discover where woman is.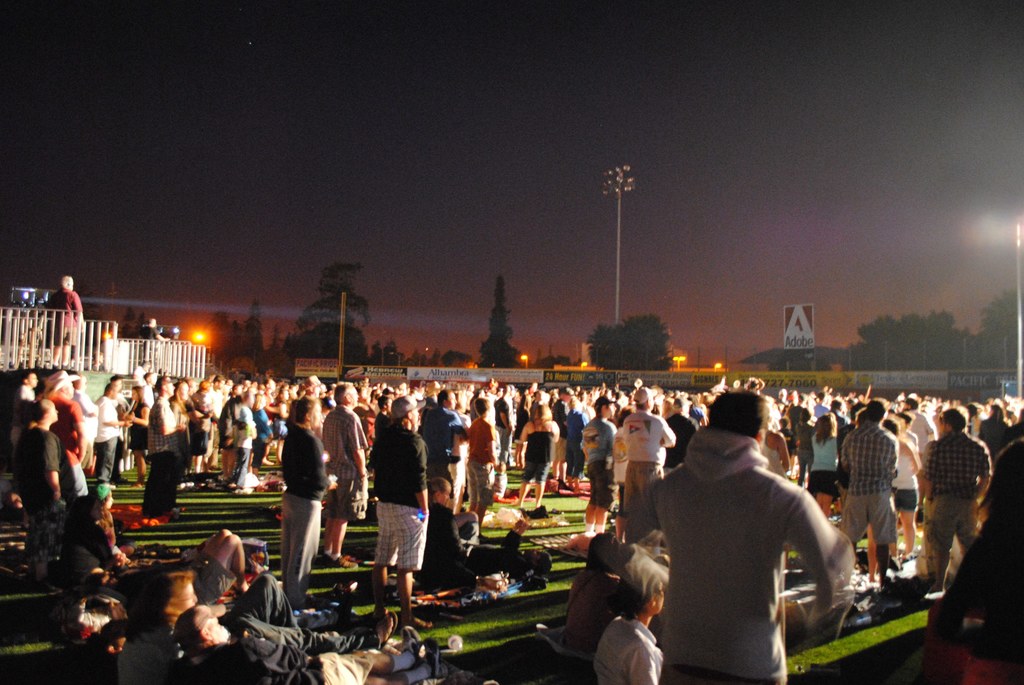
Discovered at bbox=(279, 398, 341, 611).
